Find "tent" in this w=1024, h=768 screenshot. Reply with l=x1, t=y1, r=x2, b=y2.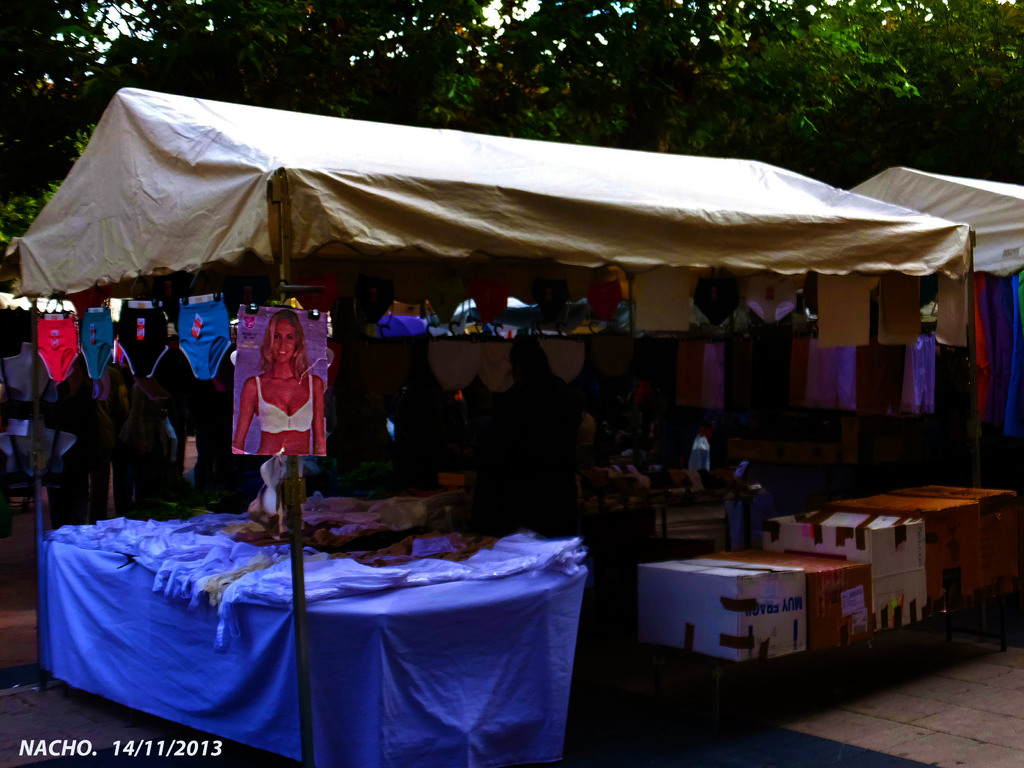
l=696, t=166, r=1023, b=490.
